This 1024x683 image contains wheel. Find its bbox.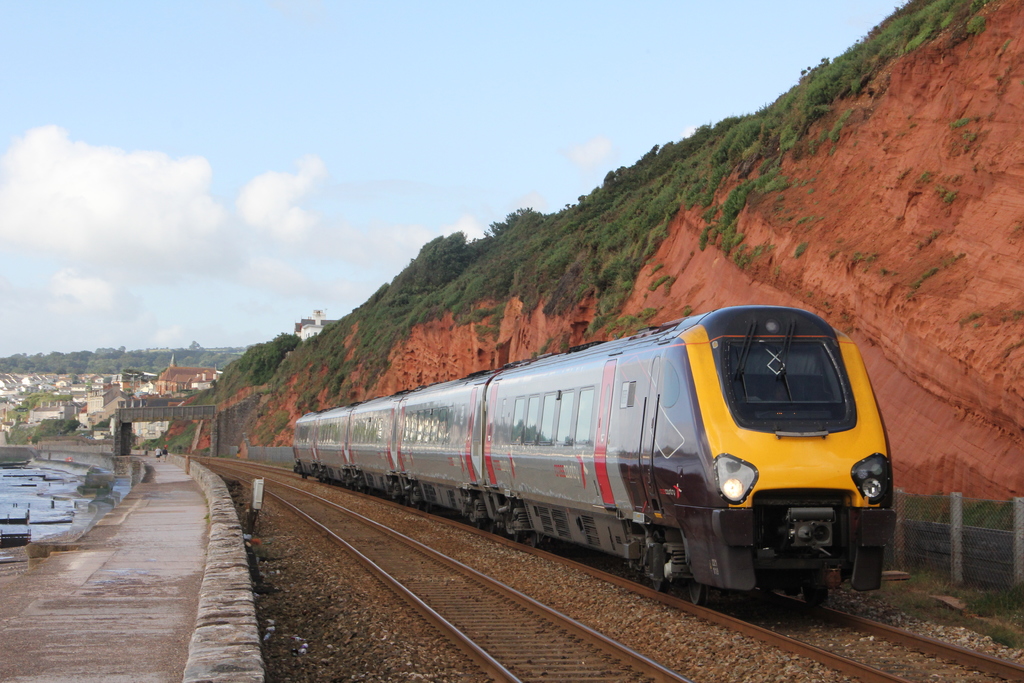
x1=652, y1=577, x2=670, y2=595.
